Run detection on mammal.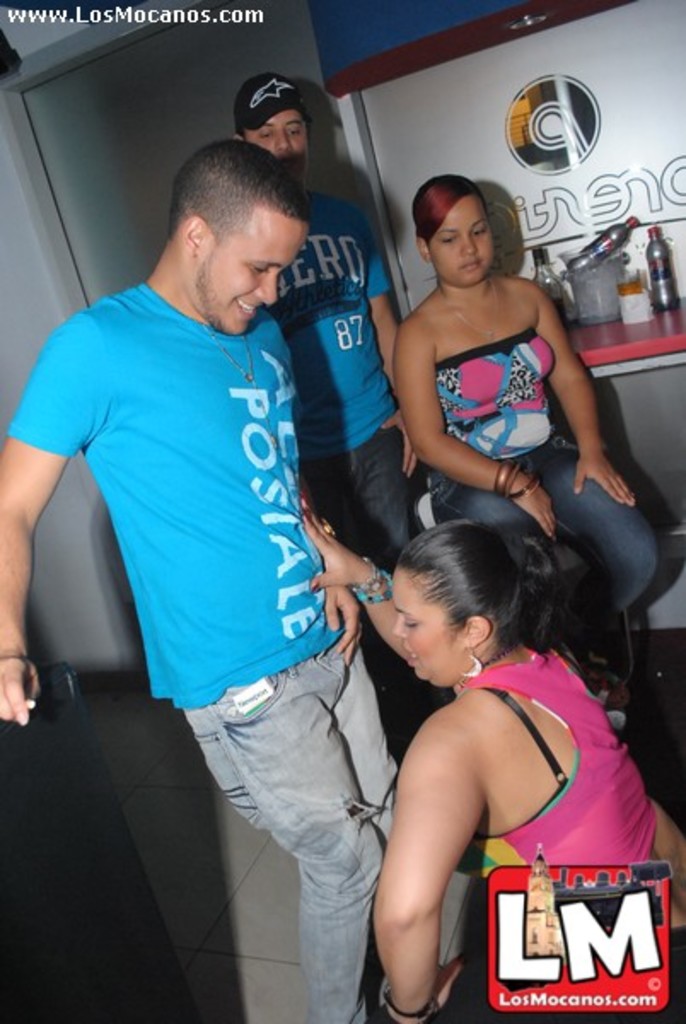
Result: {"left": 0, "top": 140, "right": 398, "bottom": 1022}.
